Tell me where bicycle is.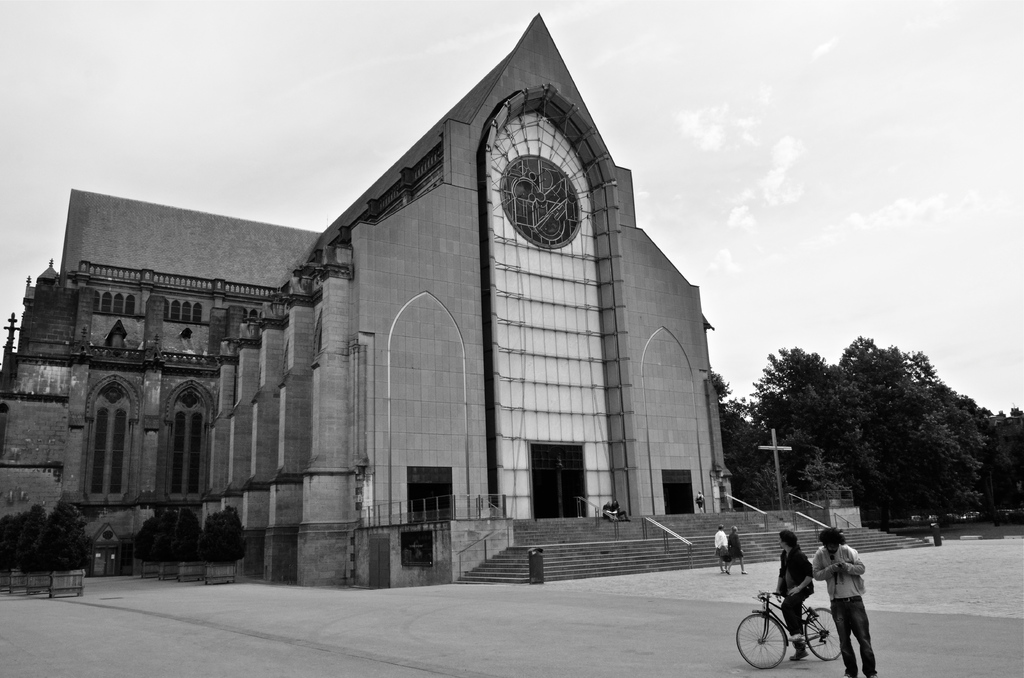
bicycle is at (751, 578, 829, 671).
